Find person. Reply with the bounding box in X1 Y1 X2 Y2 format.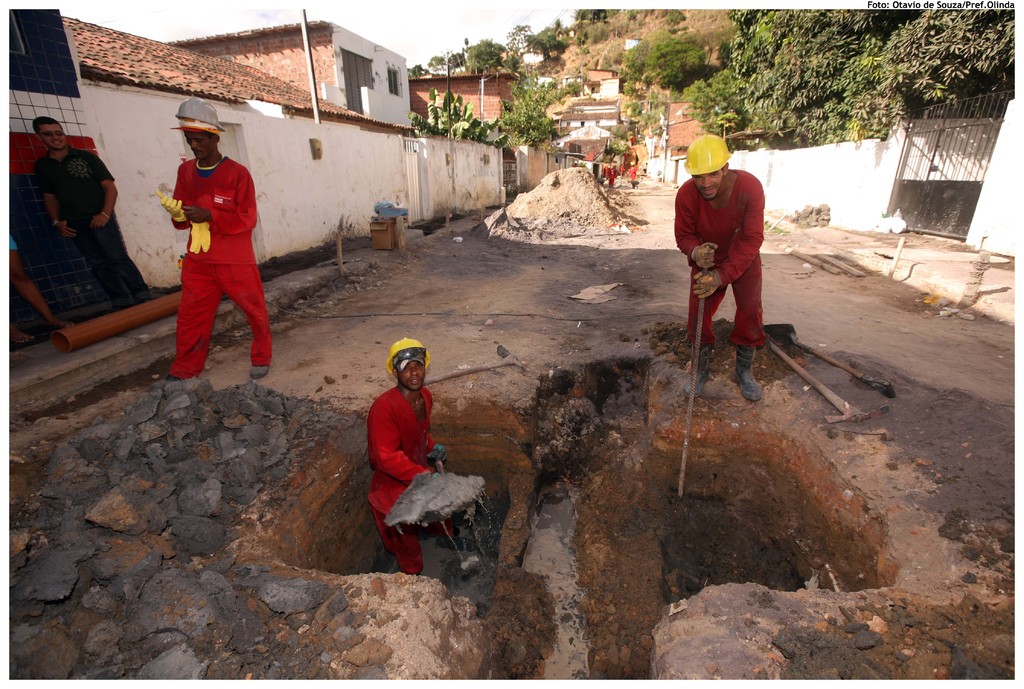
35 114 149 305.
